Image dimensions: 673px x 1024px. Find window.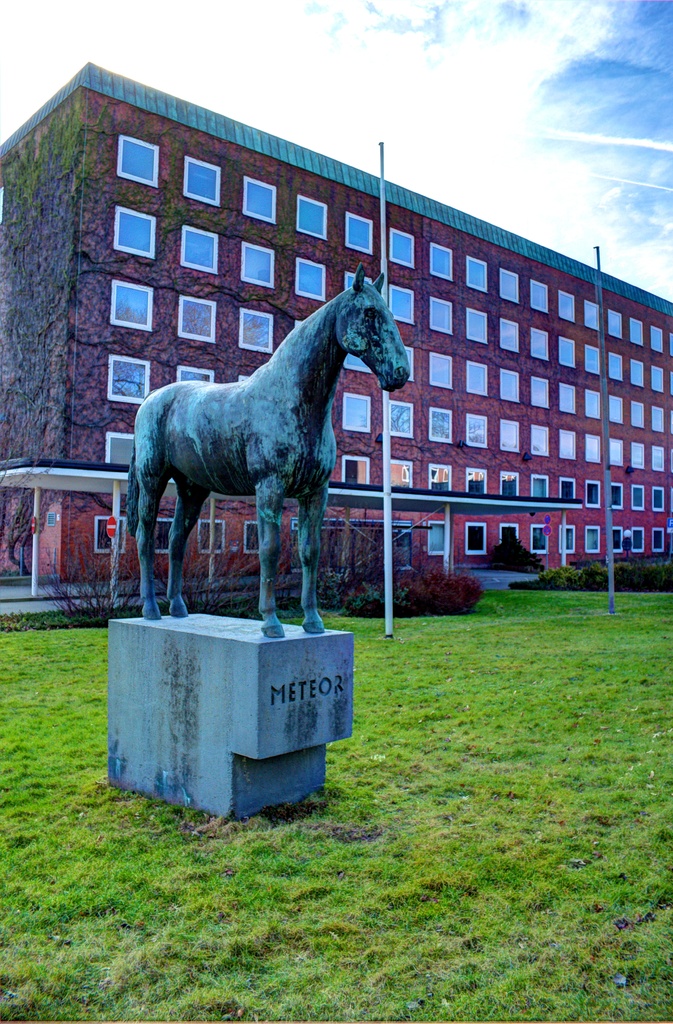
Rect(652, 406, 668, 430).
